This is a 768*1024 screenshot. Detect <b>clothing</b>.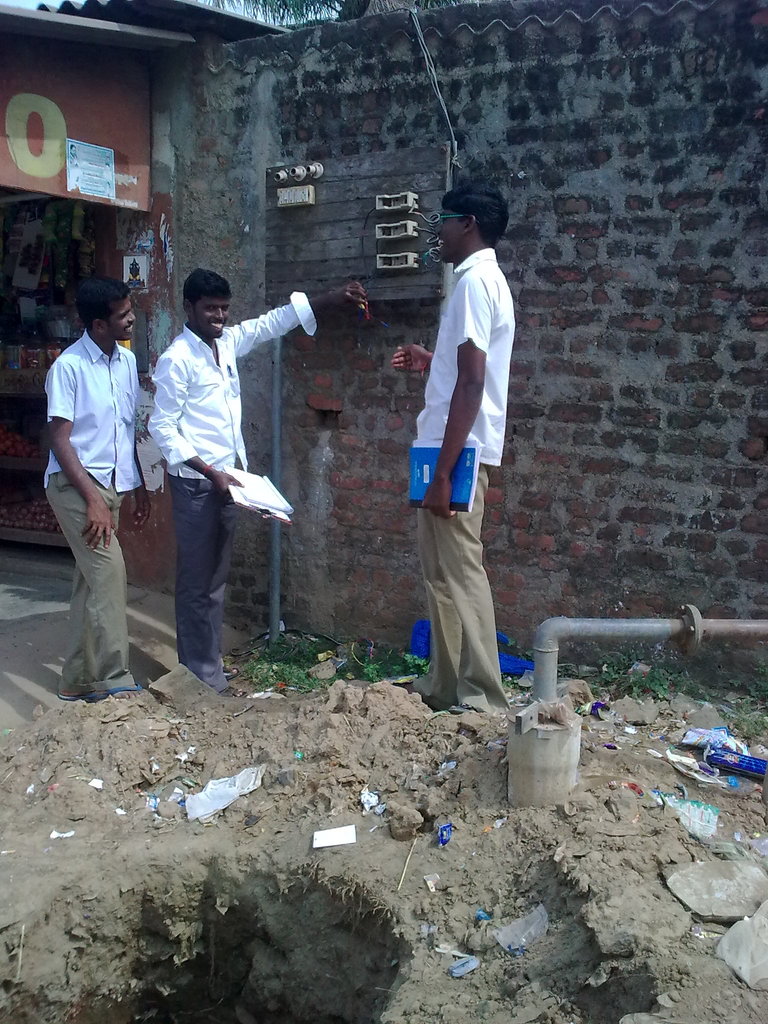
44,333,143,695.
